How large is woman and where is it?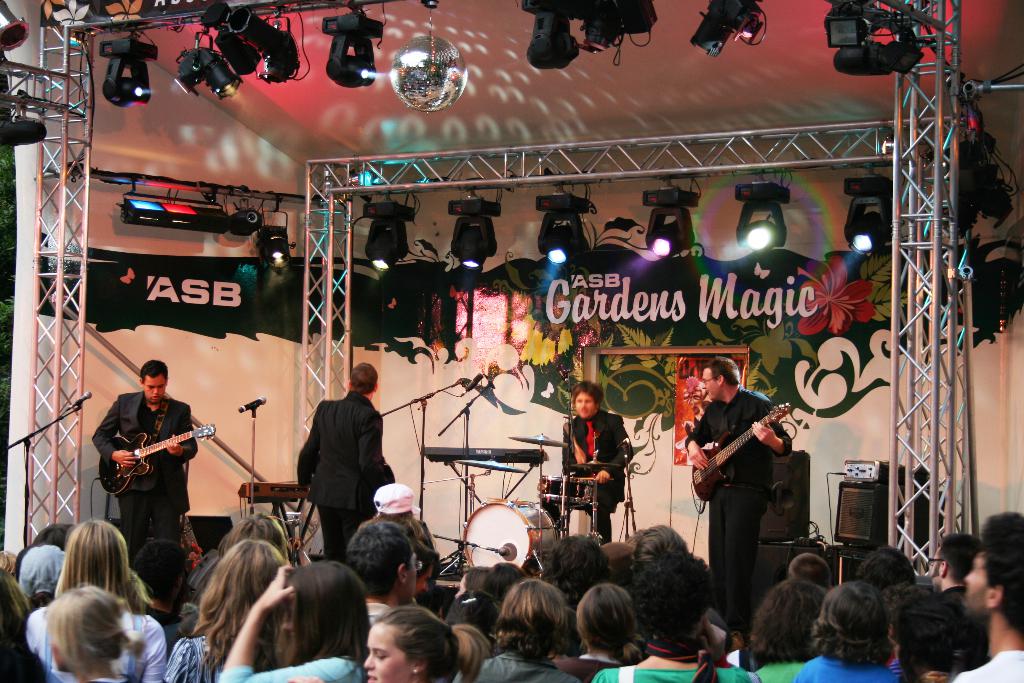
Bounding box: locate(799, 581, 908, 682).
